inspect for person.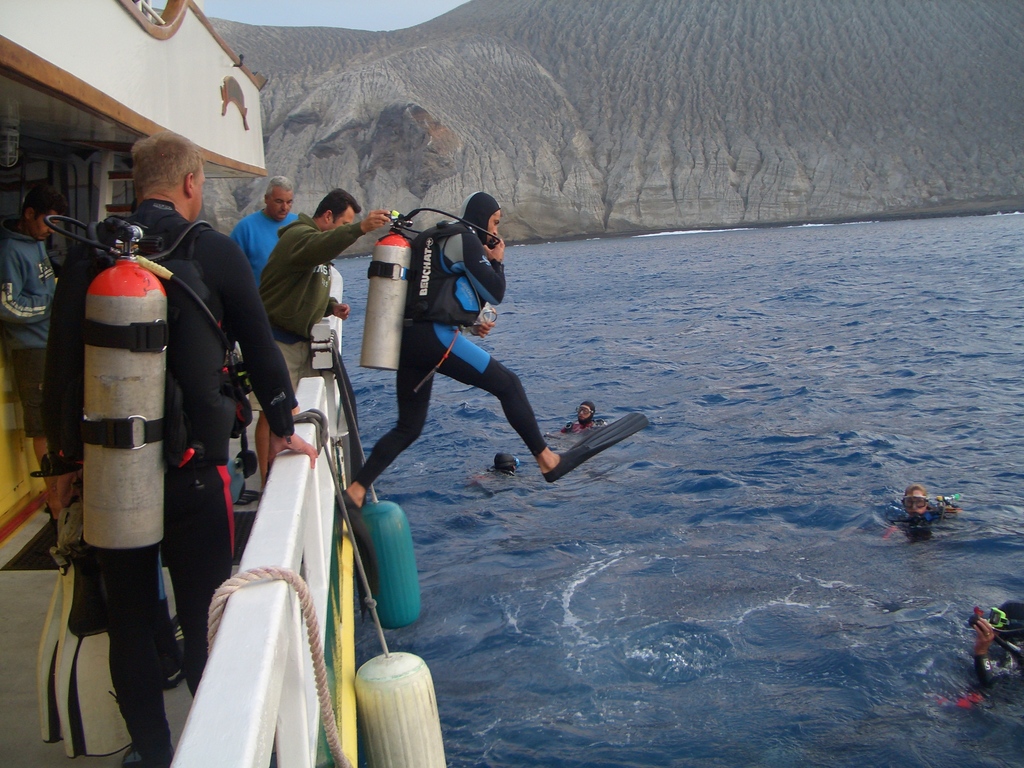
Inspection: 255, 188, 390, 492.
